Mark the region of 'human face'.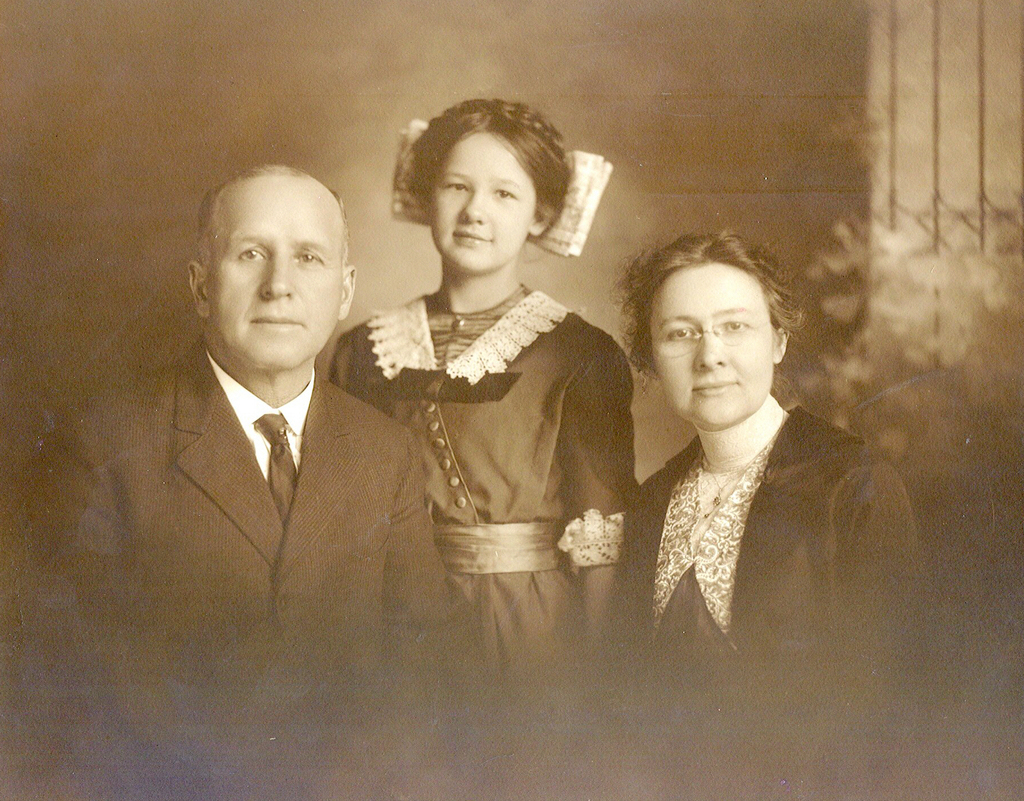
Region: [207, 179, 342, 377].
